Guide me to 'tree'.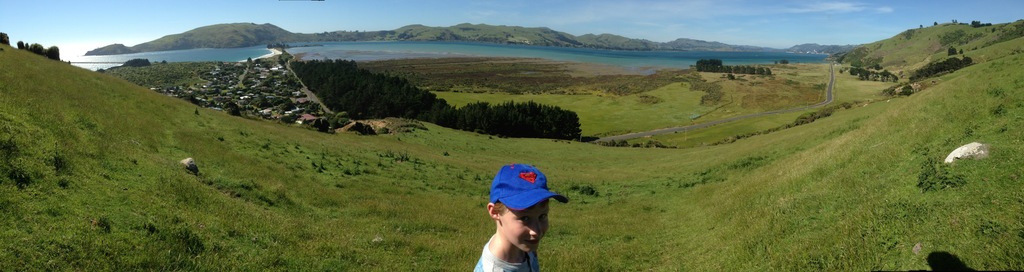
Guidance: (x1=320, y1=118, x2=330, y2=132).
